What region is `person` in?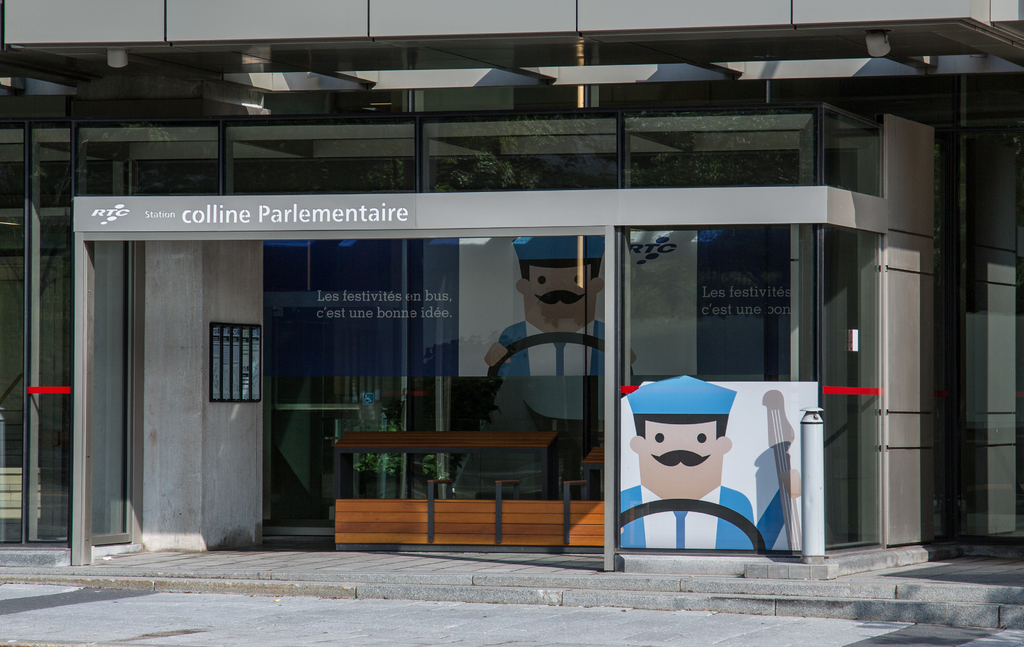
box(485, 236, 639, 377).
